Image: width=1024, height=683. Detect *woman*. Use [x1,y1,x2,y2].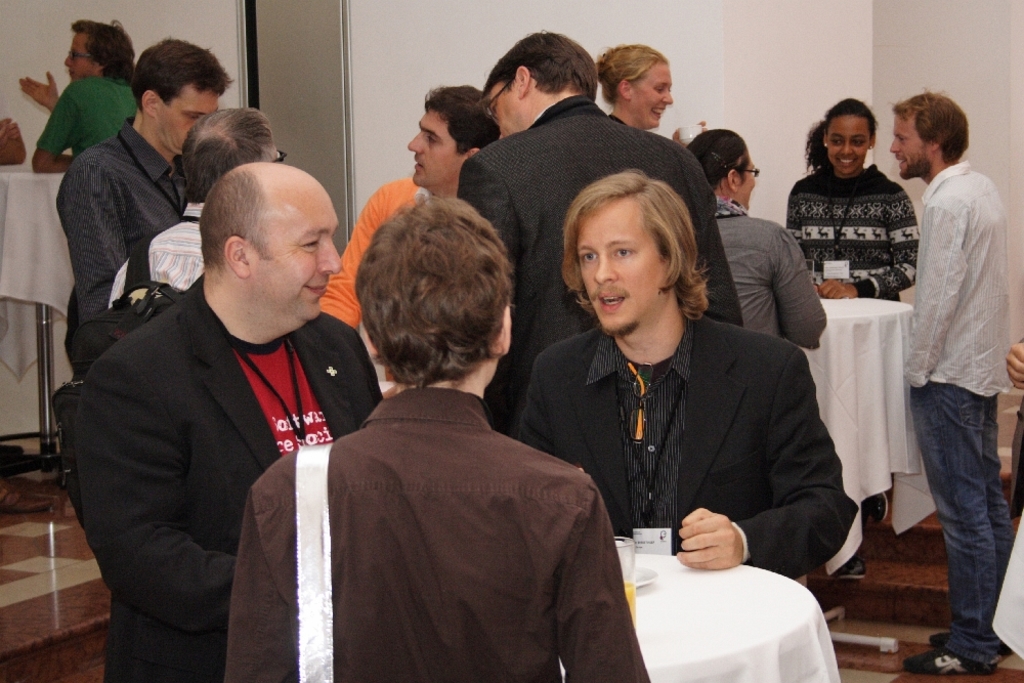
[779,96,931,315].
